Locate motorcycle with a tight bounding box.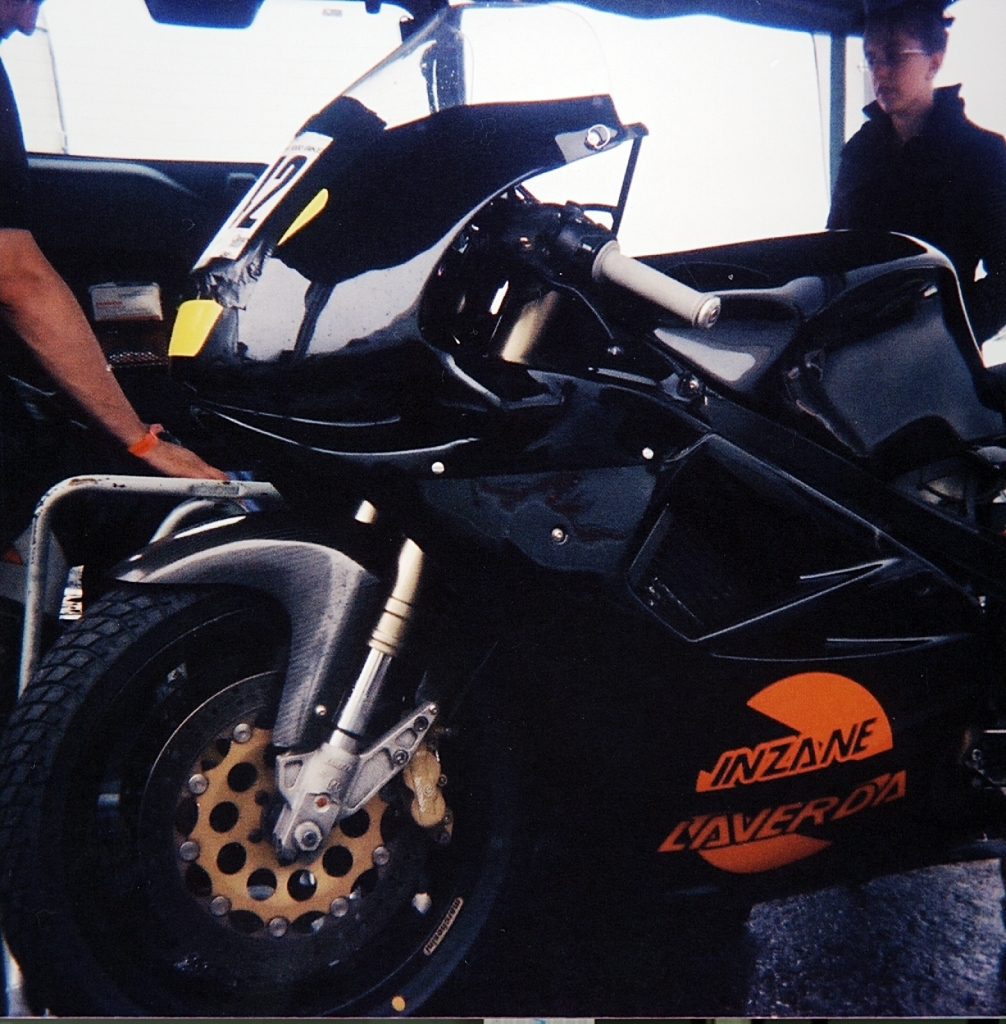
x1=0, y1=1, x2=1005, y2=1023.
